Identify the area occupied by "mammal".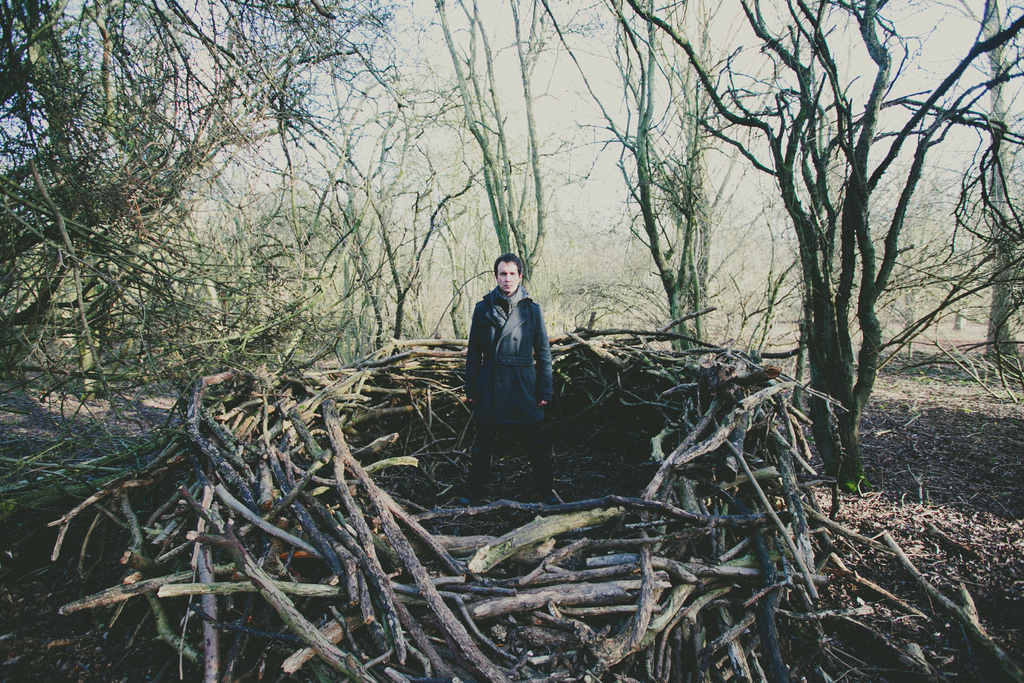
Area: l=462, t=256, r=560, b=445.
